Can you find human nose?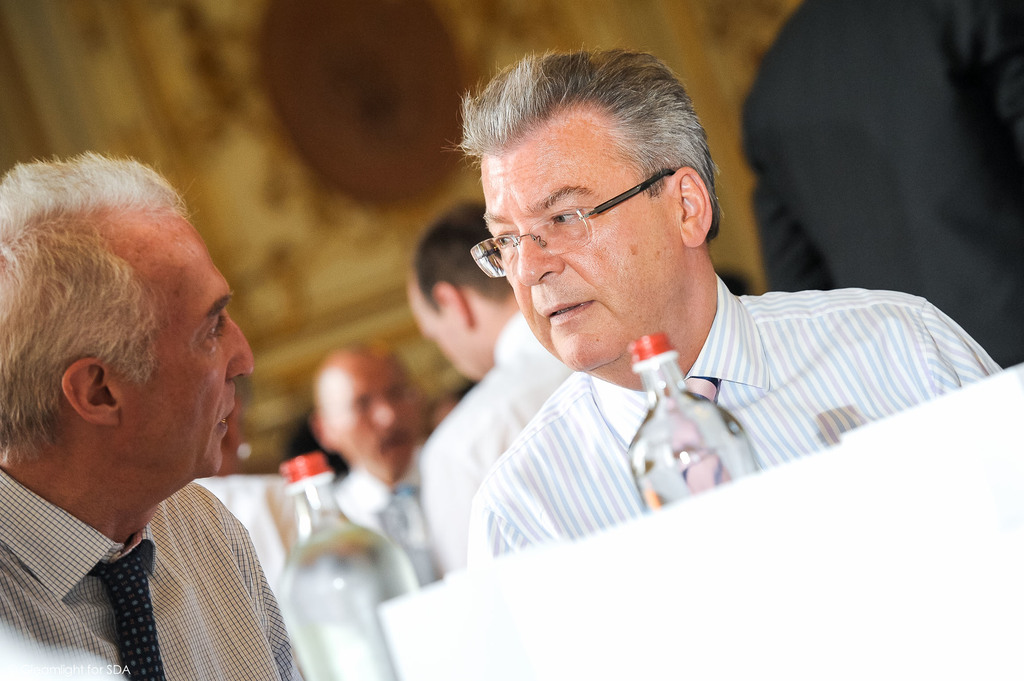
Yes, bounding box: 228/308/255/380.
